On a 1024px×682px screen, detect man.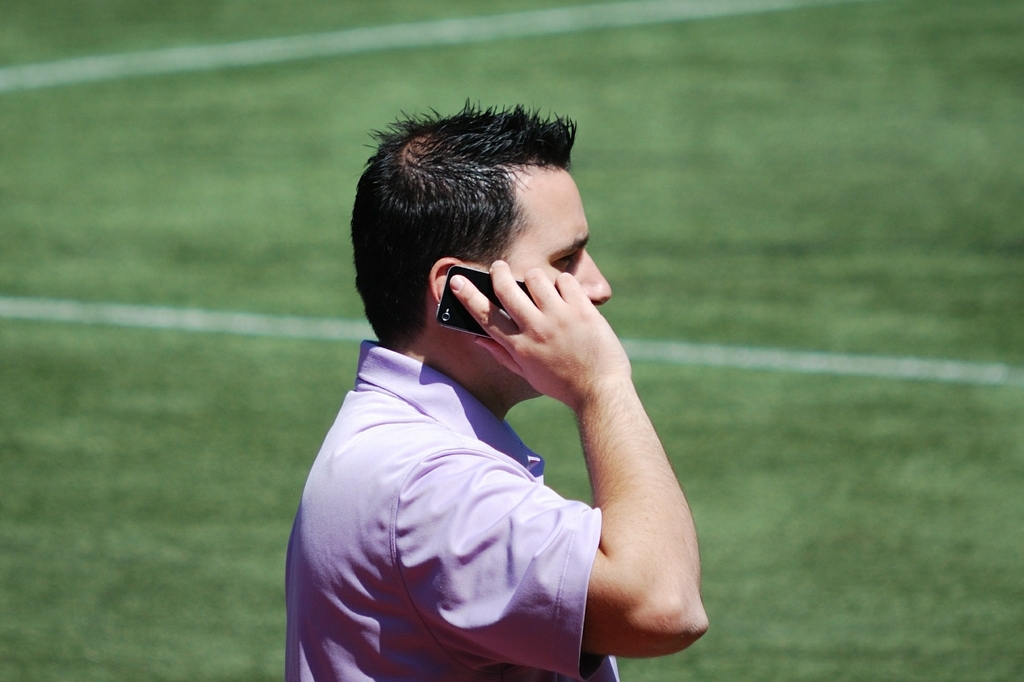
[left=284, top=96, right=717, bottom=681].
